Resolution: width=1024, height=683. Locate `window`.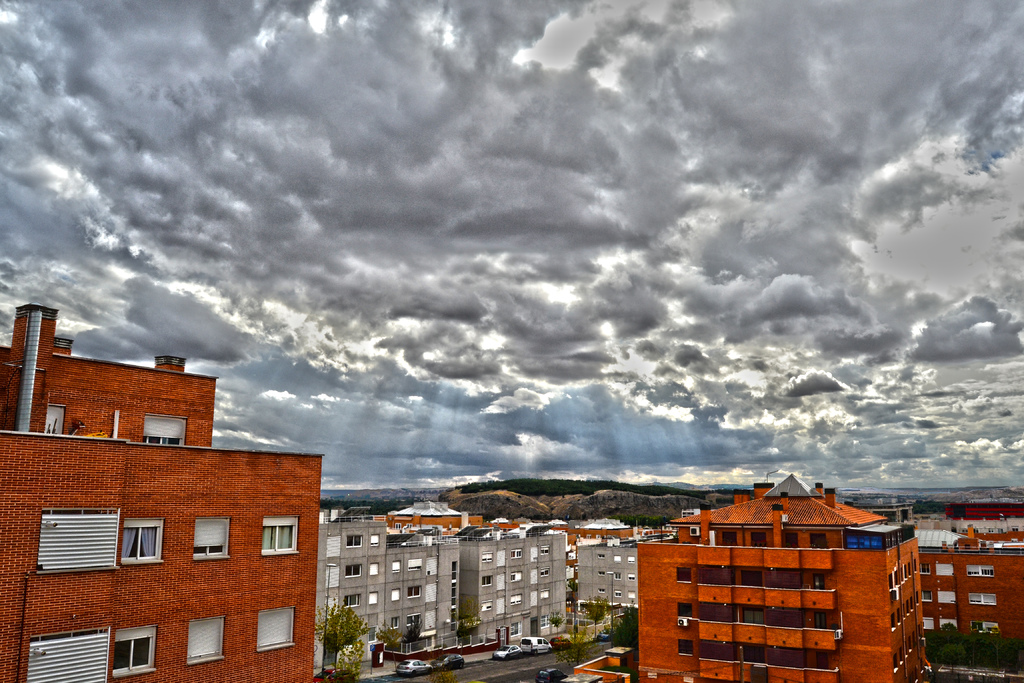
region(483, 553, 493, 562).
